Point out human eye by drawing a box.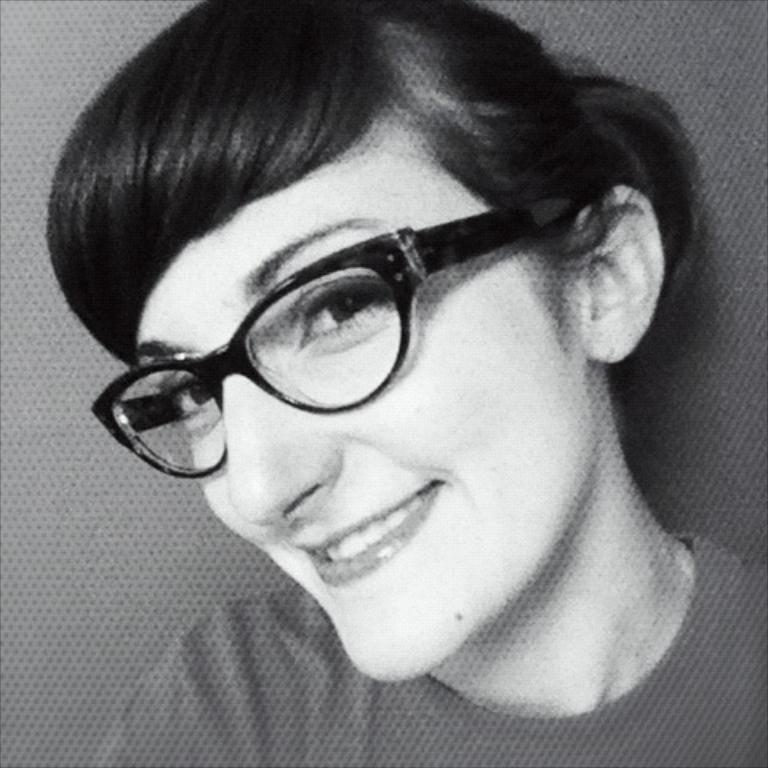
detection(298, 272, 400, 350).
